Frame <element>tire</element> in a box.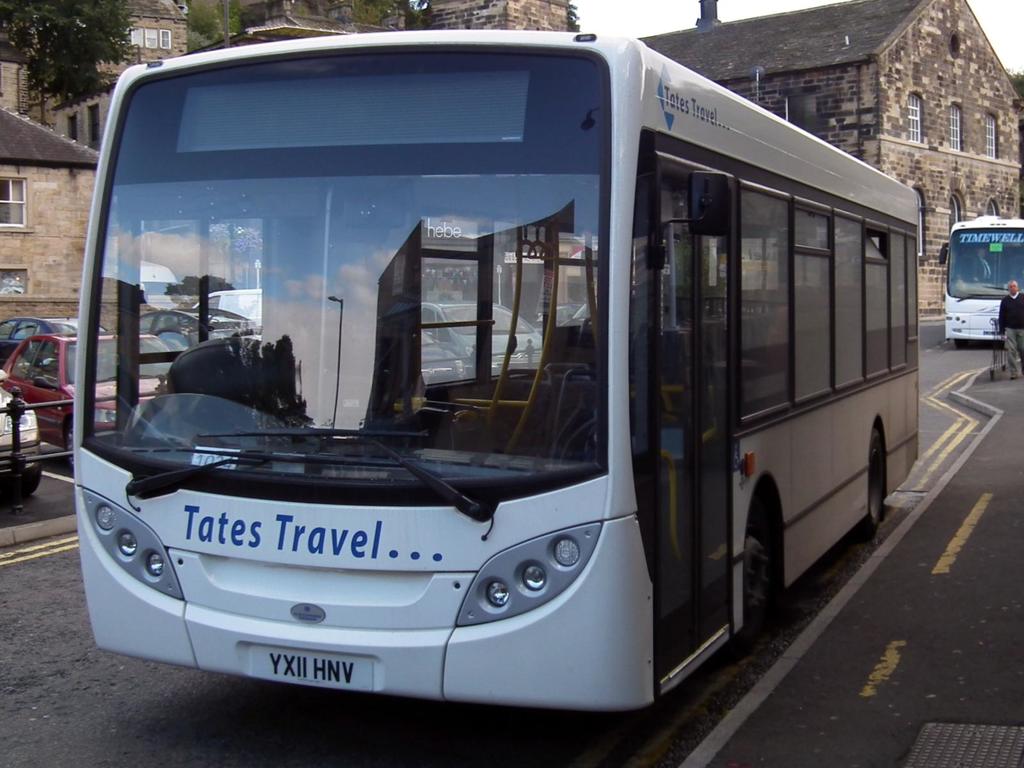
x1=58, y1=410, x2=81, y2=481.
